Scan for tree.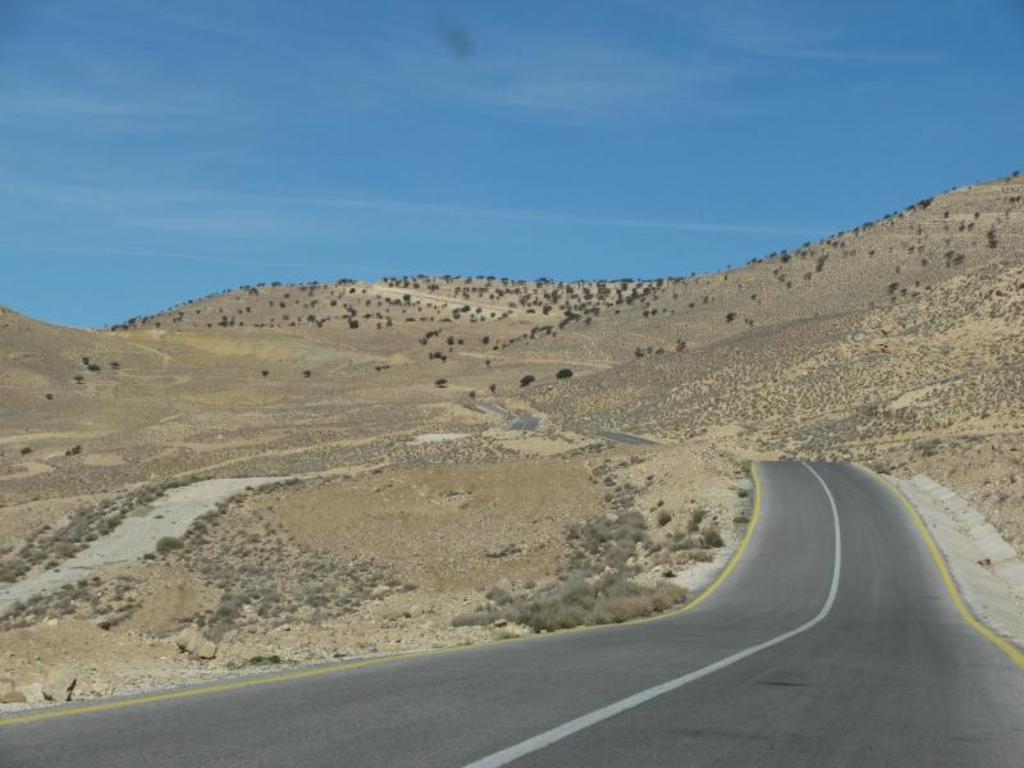
Scan result: bbox(445, 337, 456, 344).
